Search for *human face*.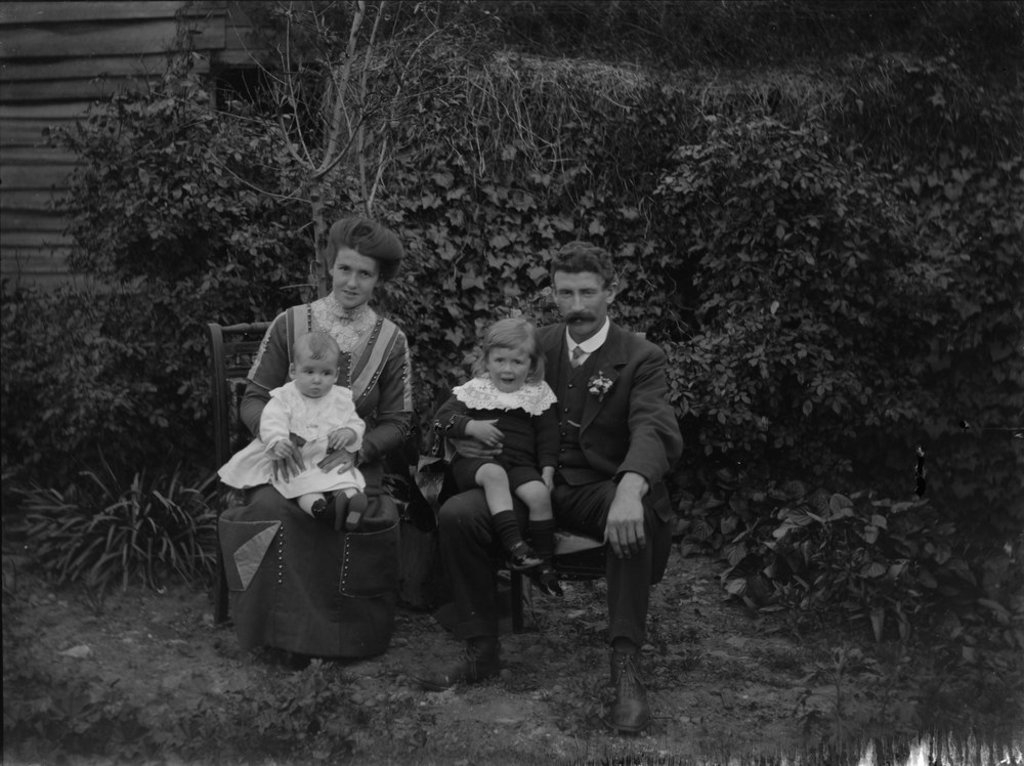
Found at left=292, top=350, right=338, bottom=396.
